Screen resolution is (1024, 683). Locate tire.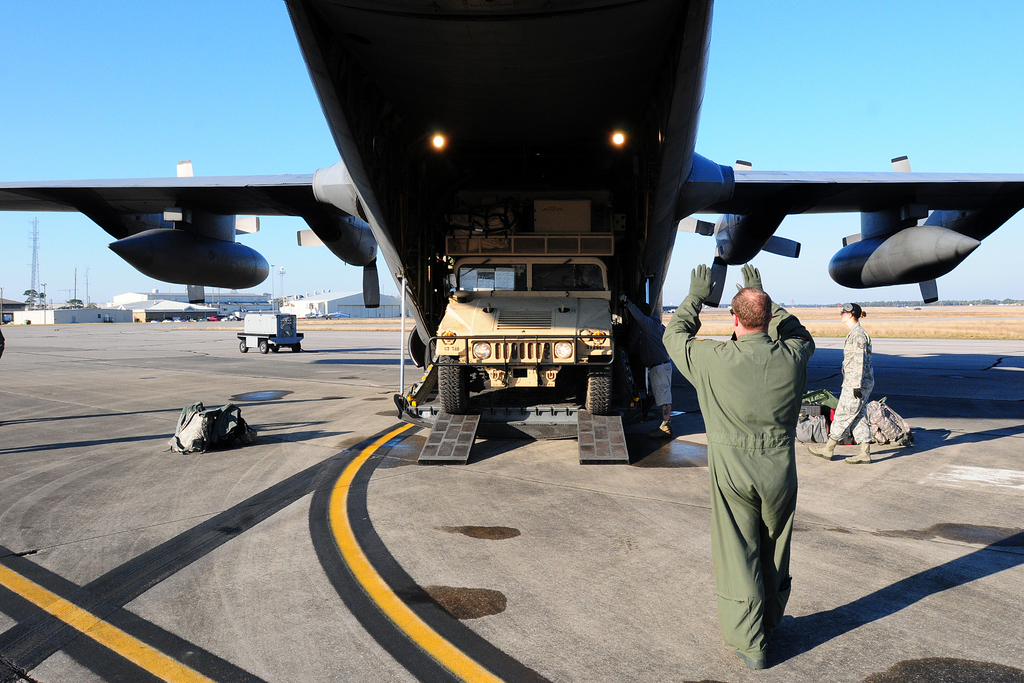
582 351 606 415.
